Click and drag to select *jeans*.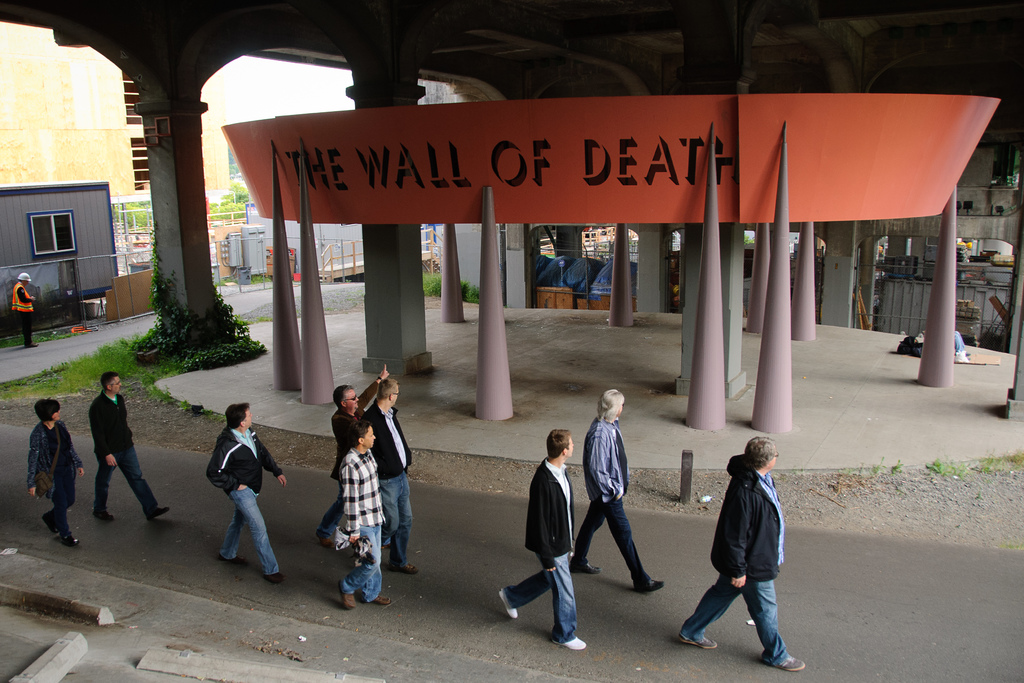
Selection: <box>681,573,790,669</box>.
